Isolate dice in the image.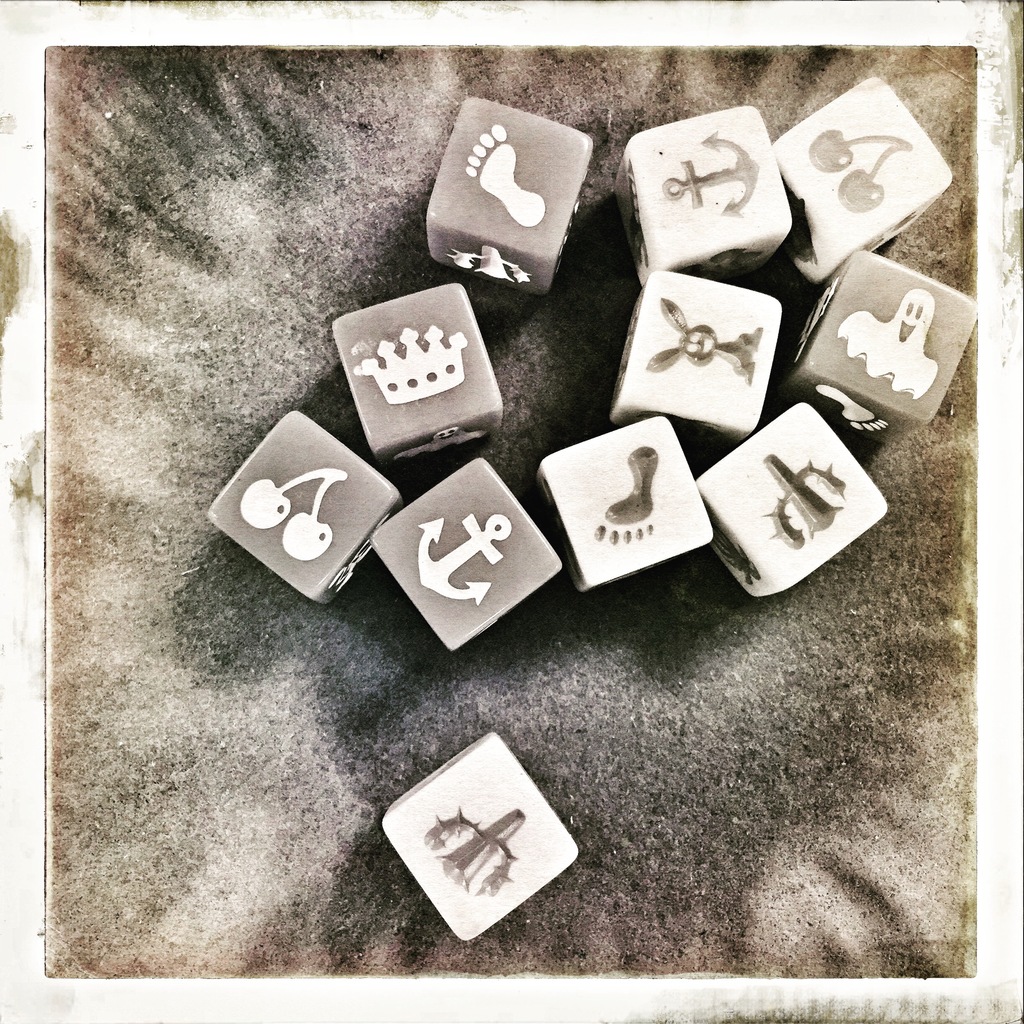
Isolated region: locate(611, 108, 793, 288).
